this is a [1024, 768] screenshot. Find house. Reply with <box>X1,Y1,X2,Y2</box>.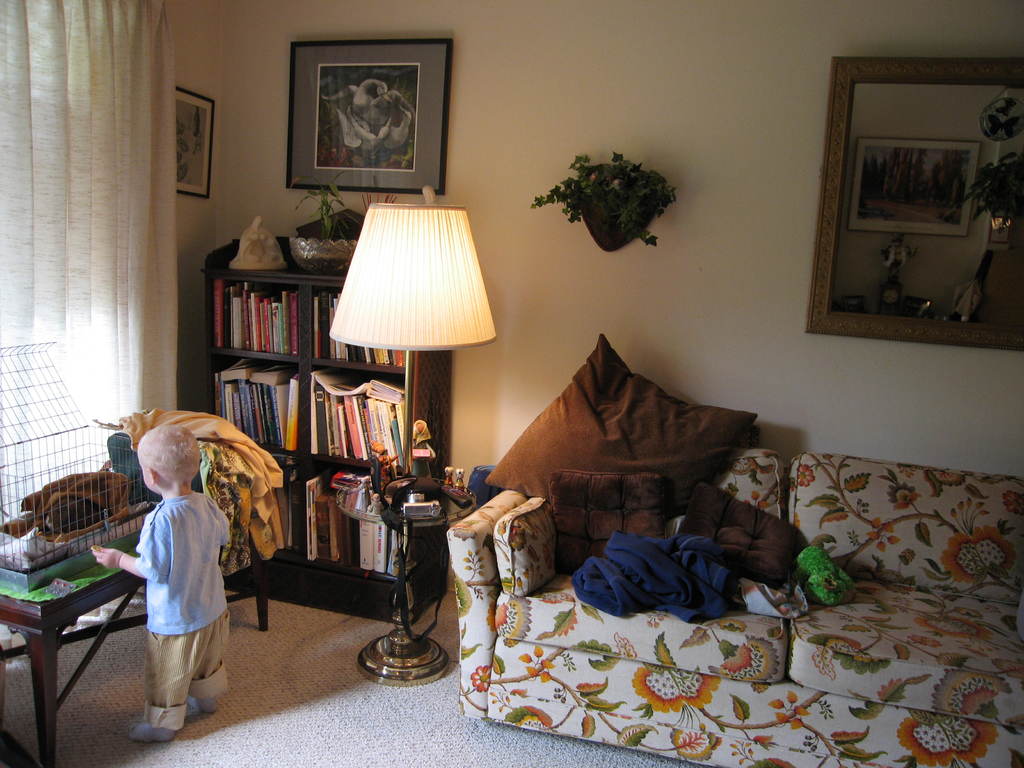
<box>0,0,1023,767</box>.
